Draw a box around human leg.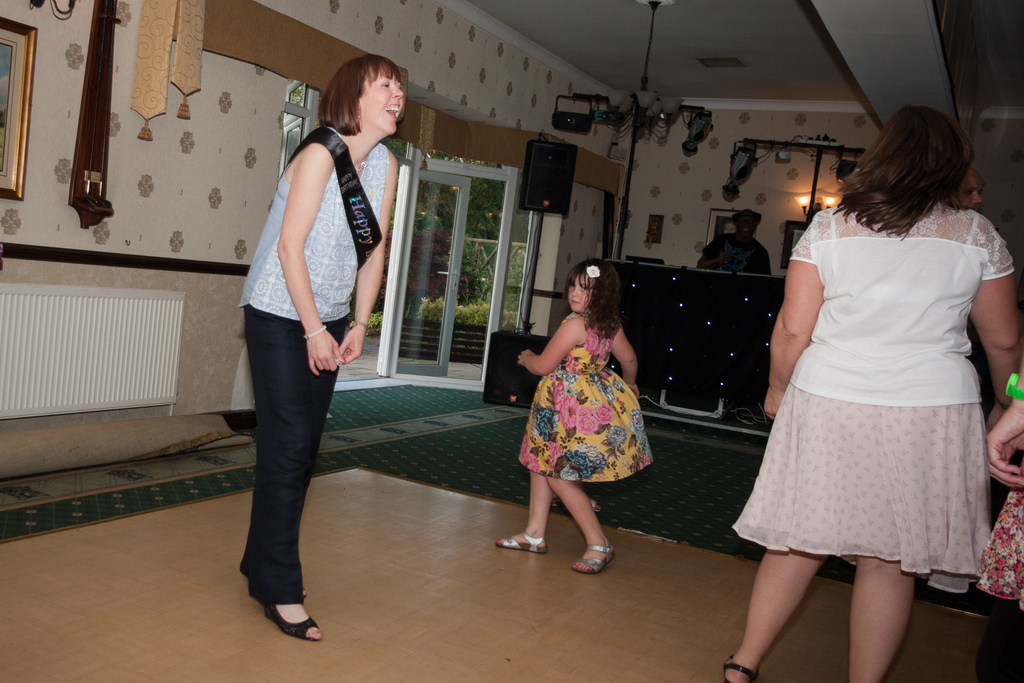
left=550, top=478, right=618, bottom=572.
